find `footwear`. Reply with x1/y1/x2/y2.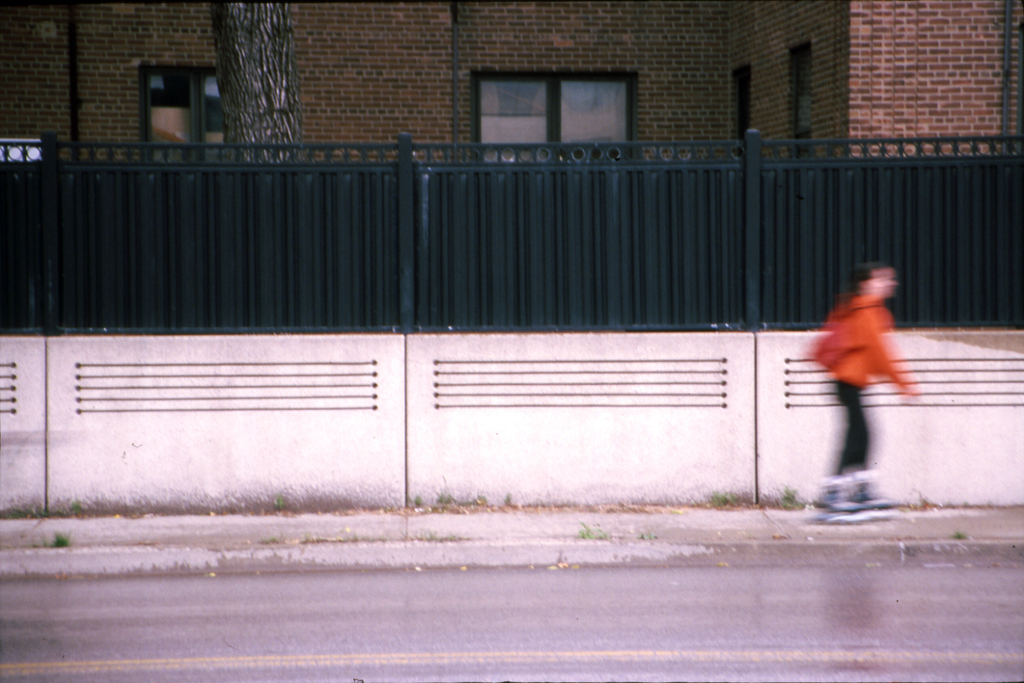
805/482/865/520.
